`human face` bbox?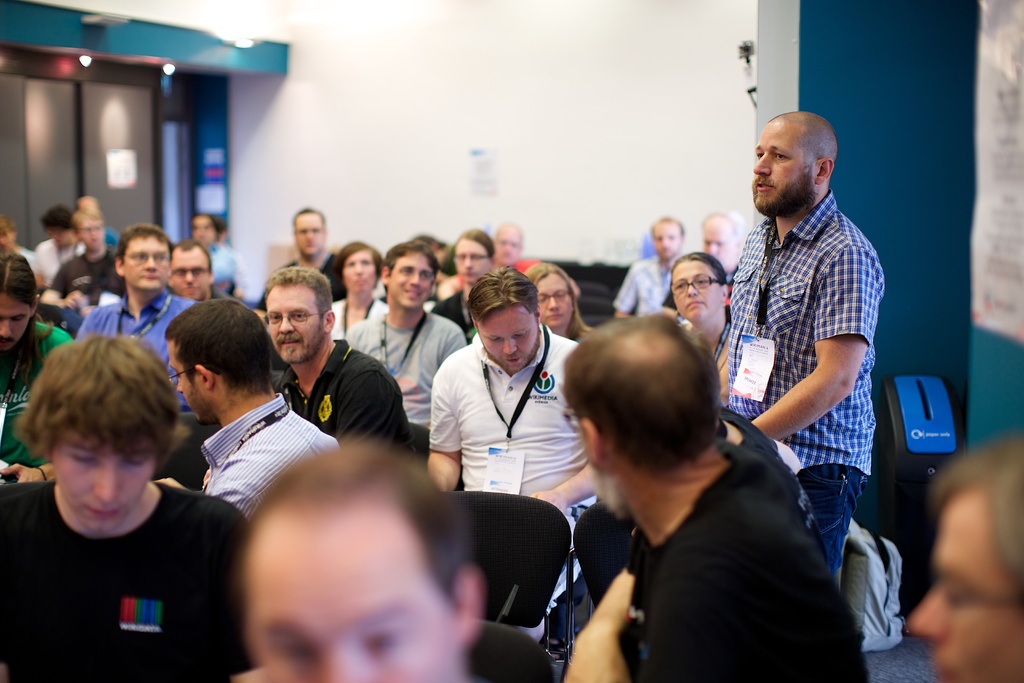
248:557:453:682
